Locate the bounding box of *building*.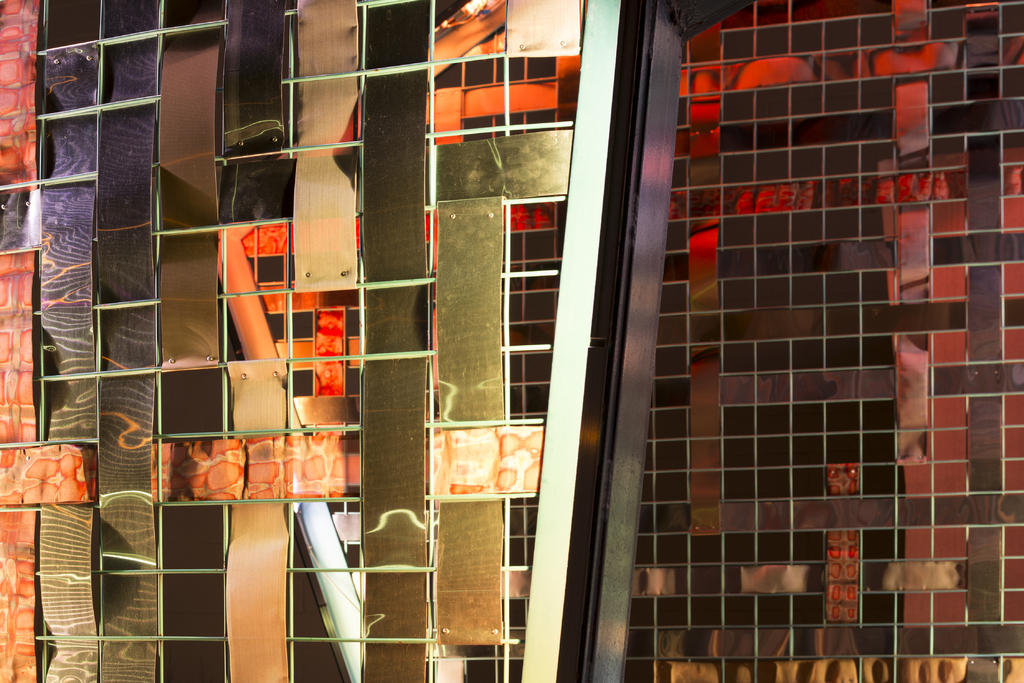
Bounding box: bbox(0, 0, 1023, 682).
